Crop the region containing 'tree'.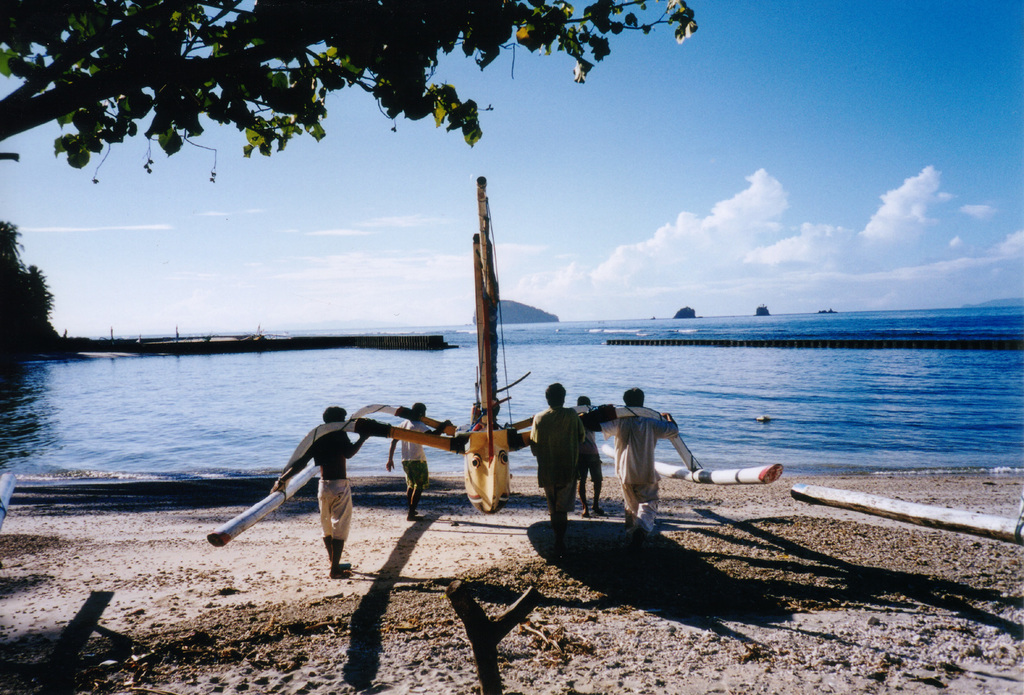
Crop region: Rect(0, 0, 695, 187).
